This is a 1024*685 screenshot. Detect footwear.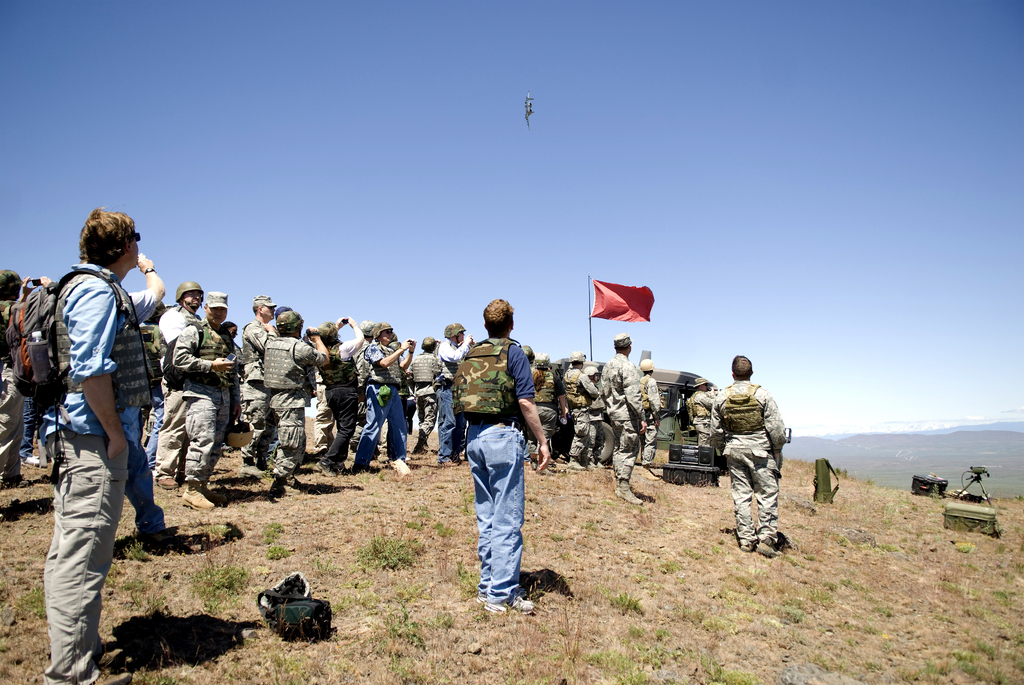
crop(204, 486, 227, 502).
